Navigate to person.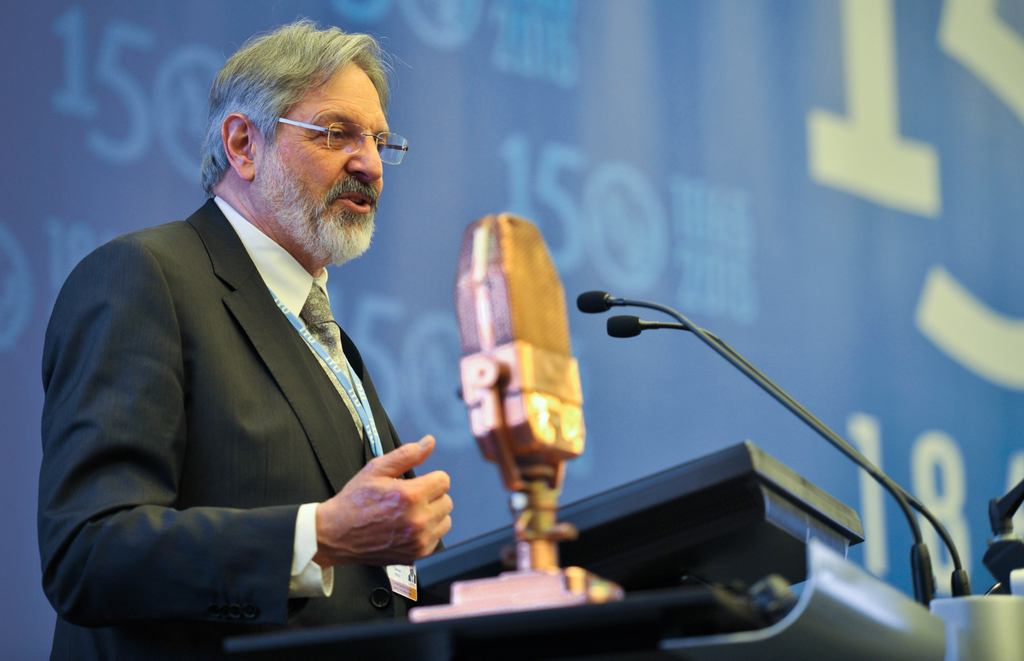
Navigation target: detection(41, 26, 454, 660).
